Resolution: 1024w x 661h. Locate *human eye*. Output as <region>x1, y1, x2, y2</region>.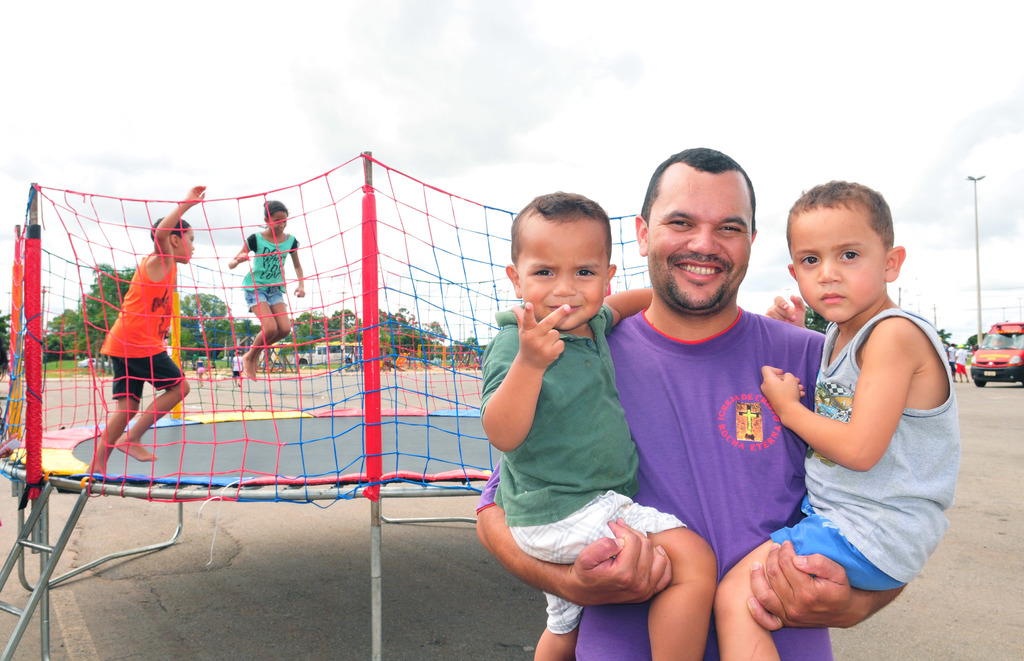
<region>838, 248, 863, 265</region>.
